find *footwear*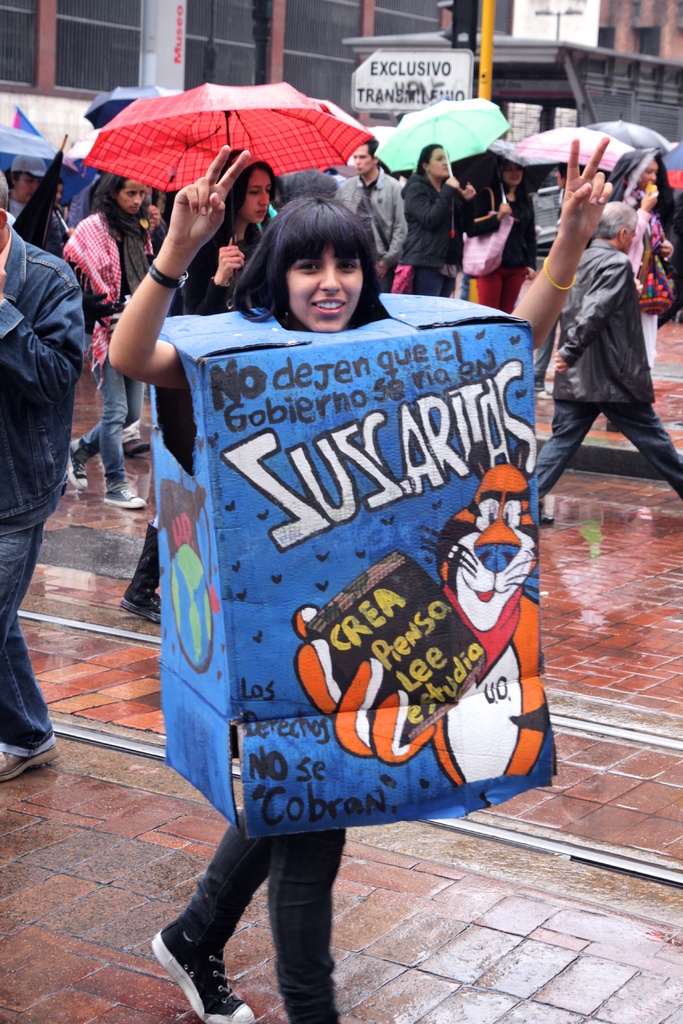
[x1=105, y1=486, x2=149, y2=511]
